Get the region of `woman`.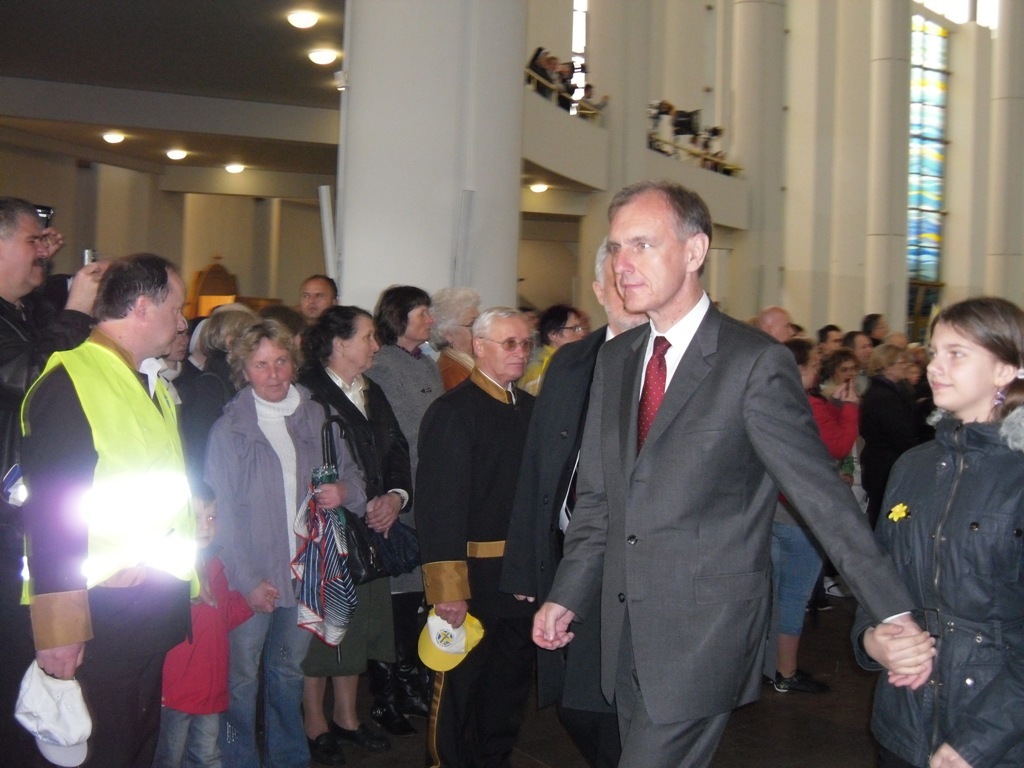
bbox=[852, 297, 1023, 767].
